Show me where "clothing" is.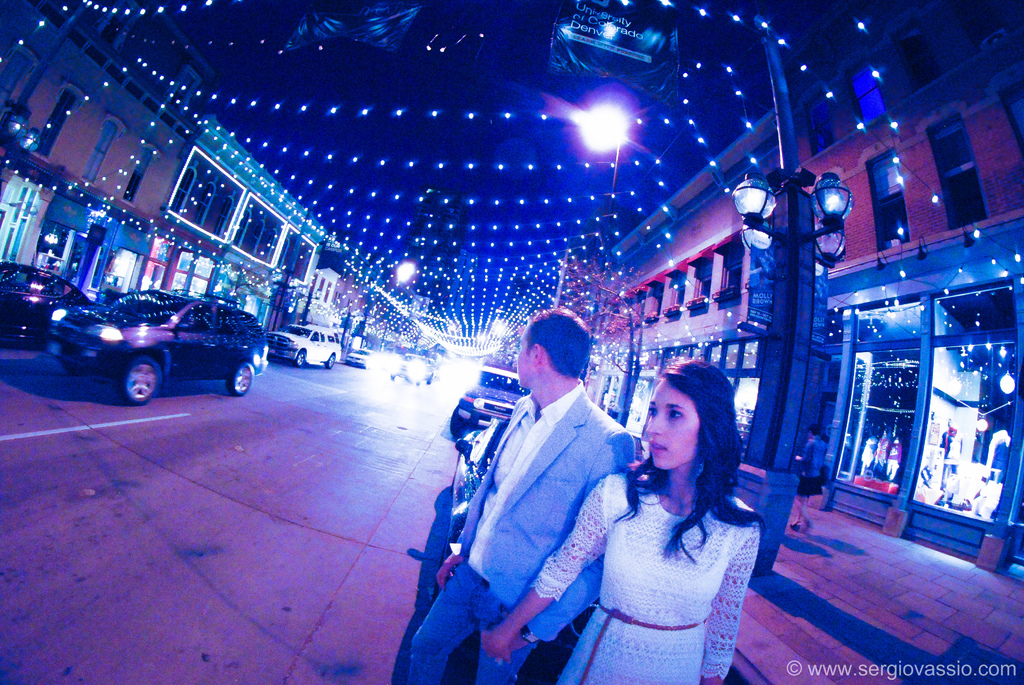
"clothing" is at bbox=[401, 384, 639, 684].
